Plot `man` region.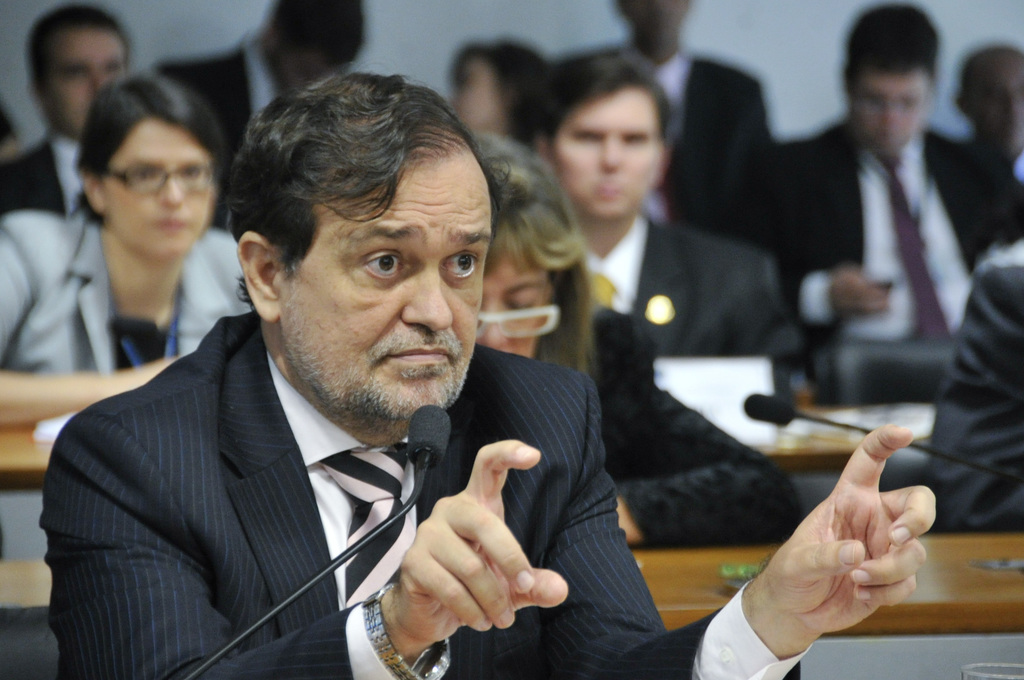
Plotted at detection(956, 44, 1023, 179).
